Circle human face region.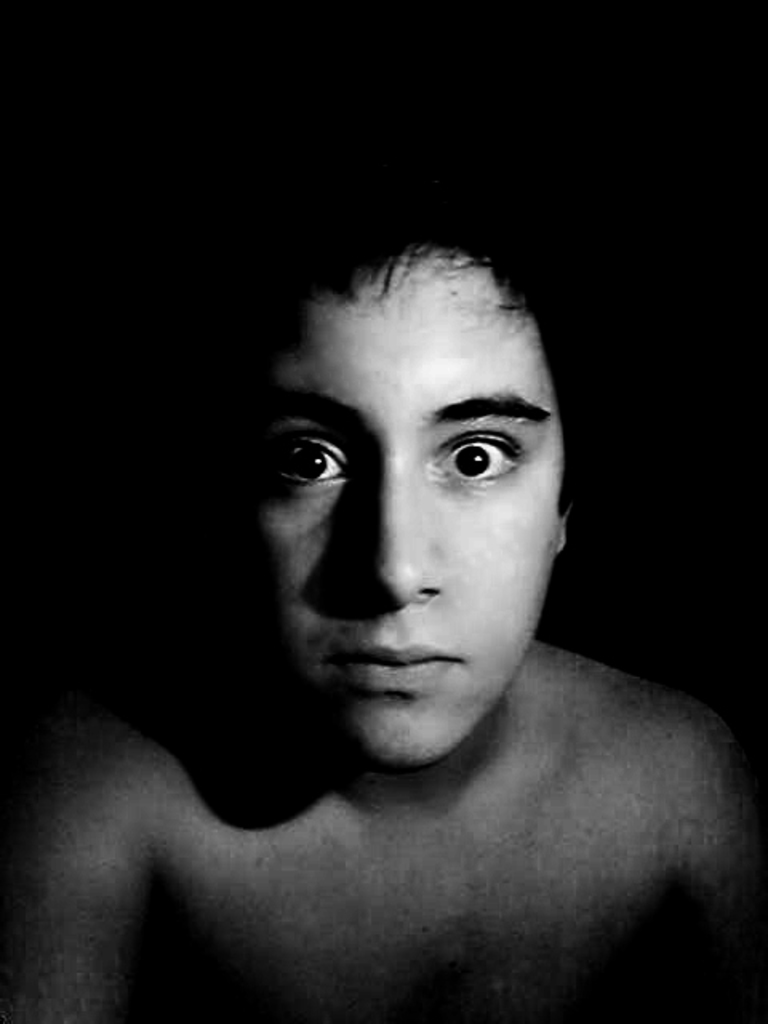
Region: <box>251,242,568,768</box>.
